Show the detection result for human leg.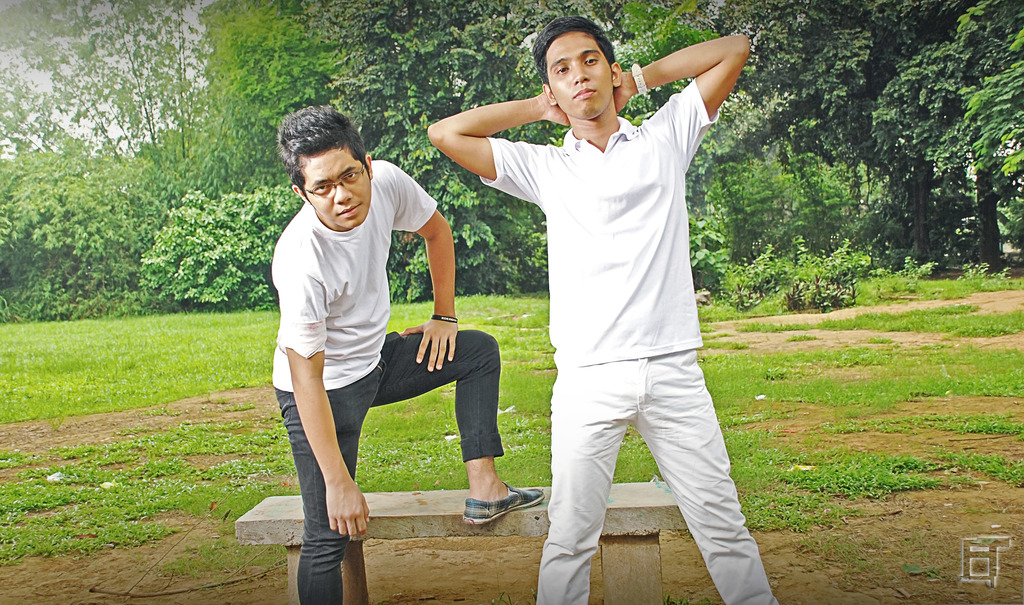
locate(640, 349, 778, 604).
